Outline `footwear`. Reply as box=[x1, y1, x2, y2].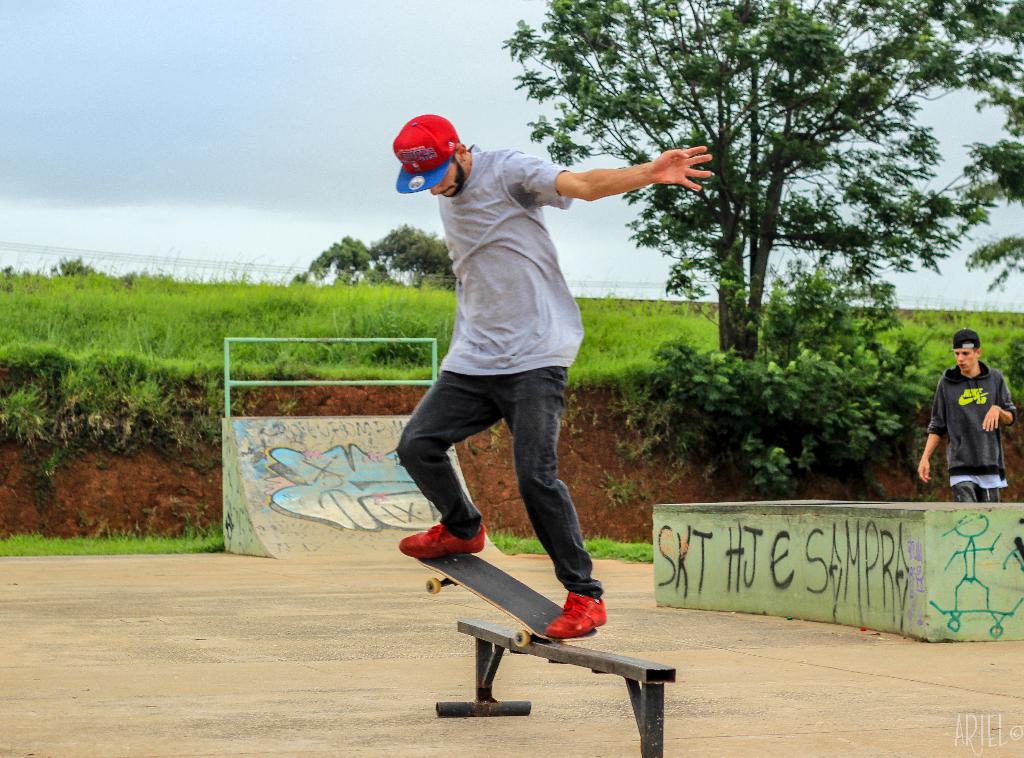
box=[541, 588, 606, 638].
